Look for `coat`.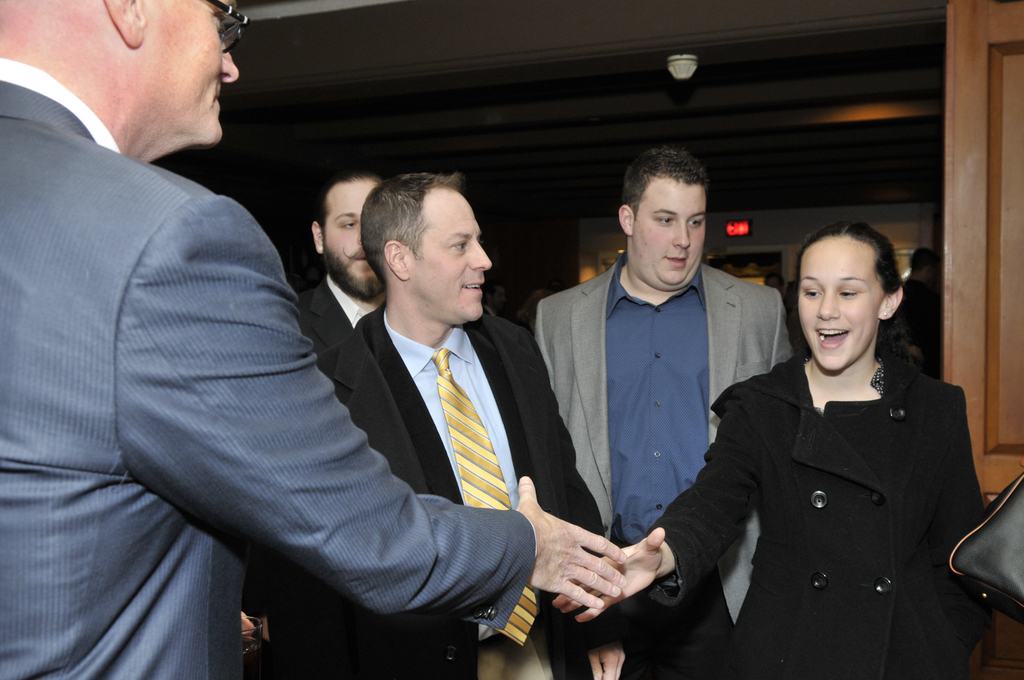
Found: 539/265/797/636.
